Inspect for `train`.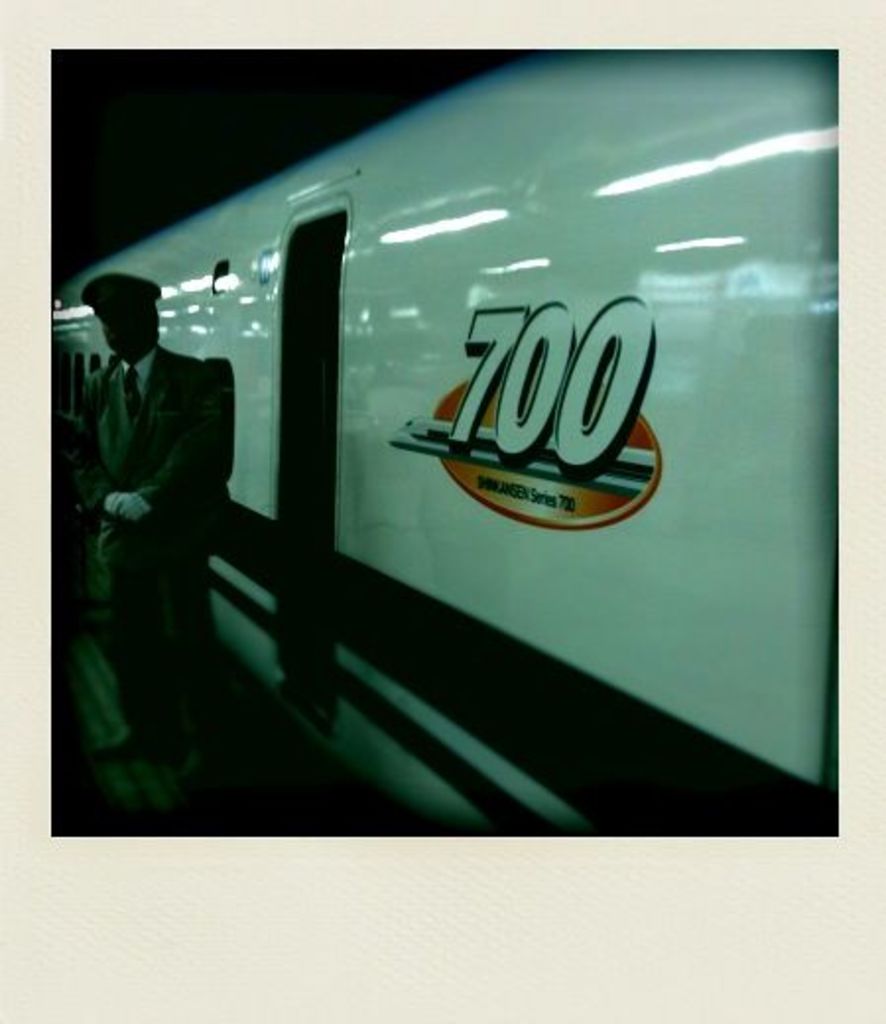
Inspection: <box>55,37,845,831</box>.
